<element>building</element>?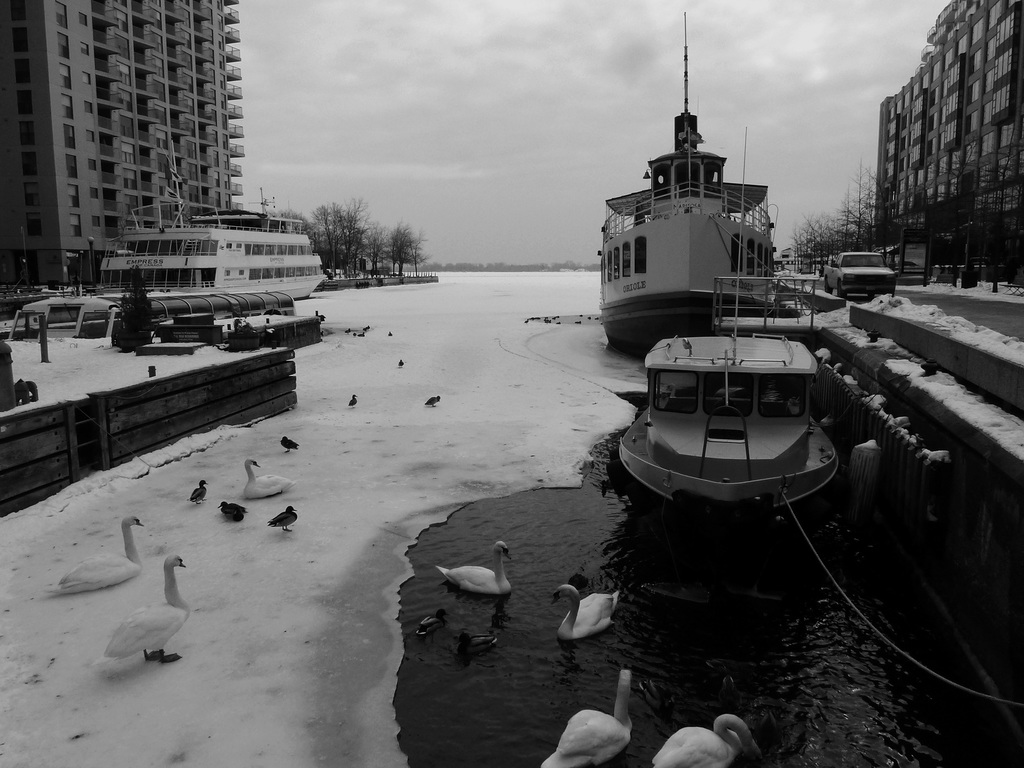
left=0, top=0, right=245, bottom=286
